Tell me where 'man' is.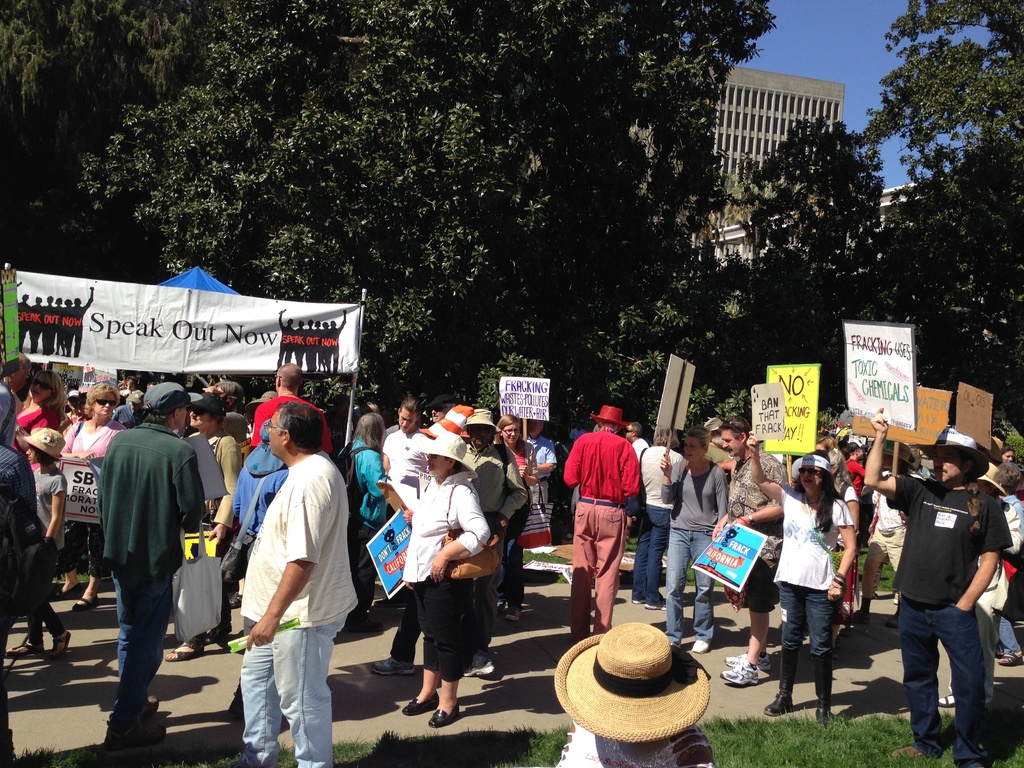
'man' is at {"x1": 569, "y1": 415, "x2": 586, "y2": 444}.
